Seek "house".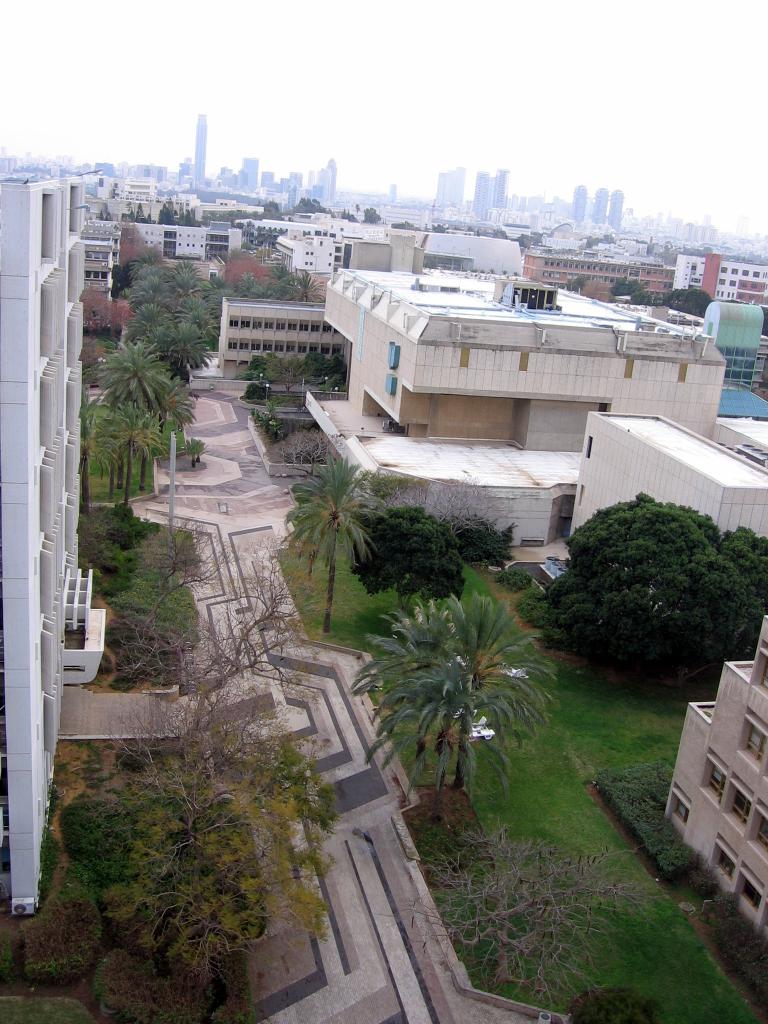
select_region(216, 299, 344, 378).
